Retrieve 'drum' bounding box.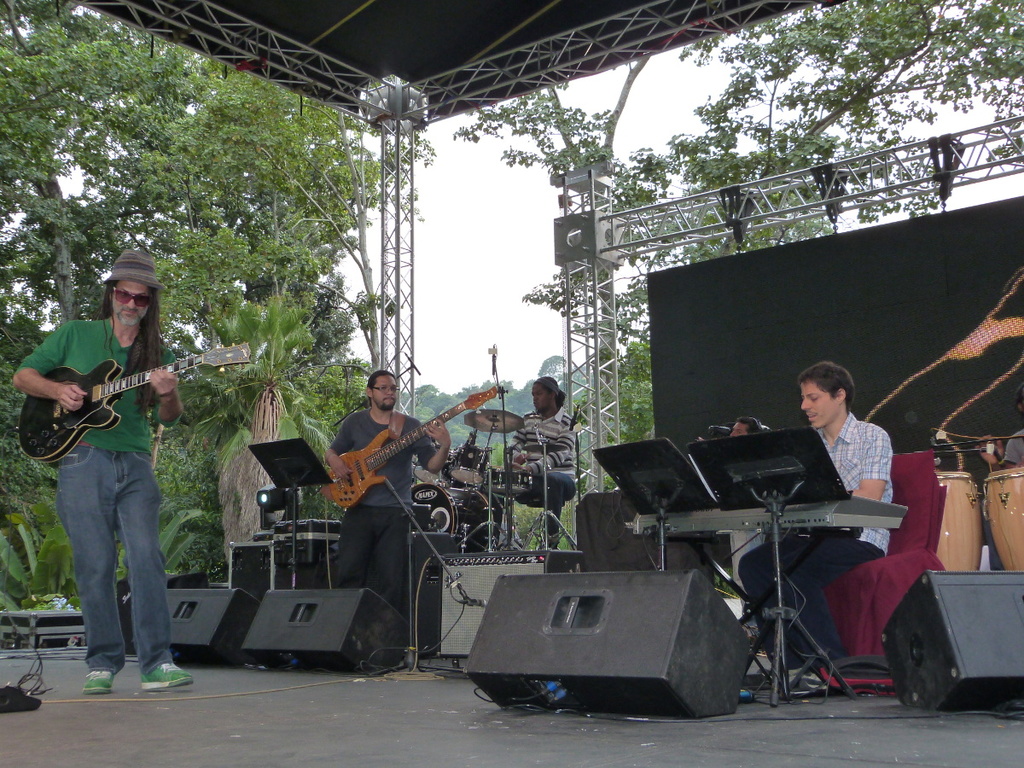
Bounding box: {"left": 930, "top": 469, "right": 983, "bottom": 573}.
